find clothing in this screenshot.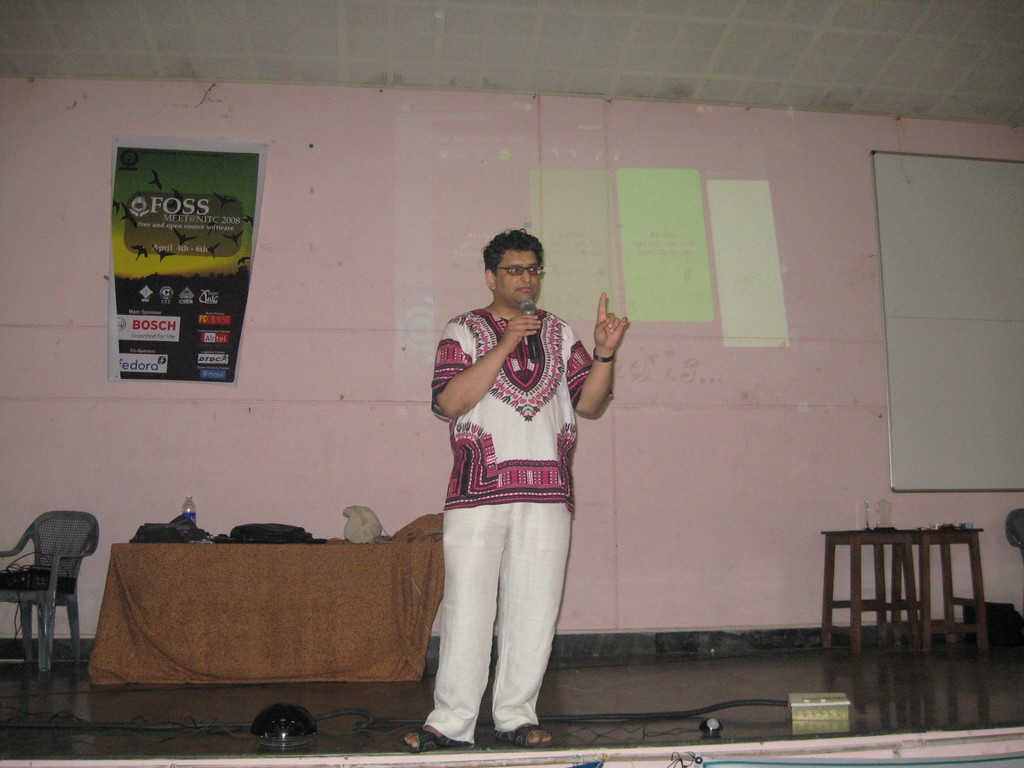
The bounding box for clothing is 428 310 592 733.
